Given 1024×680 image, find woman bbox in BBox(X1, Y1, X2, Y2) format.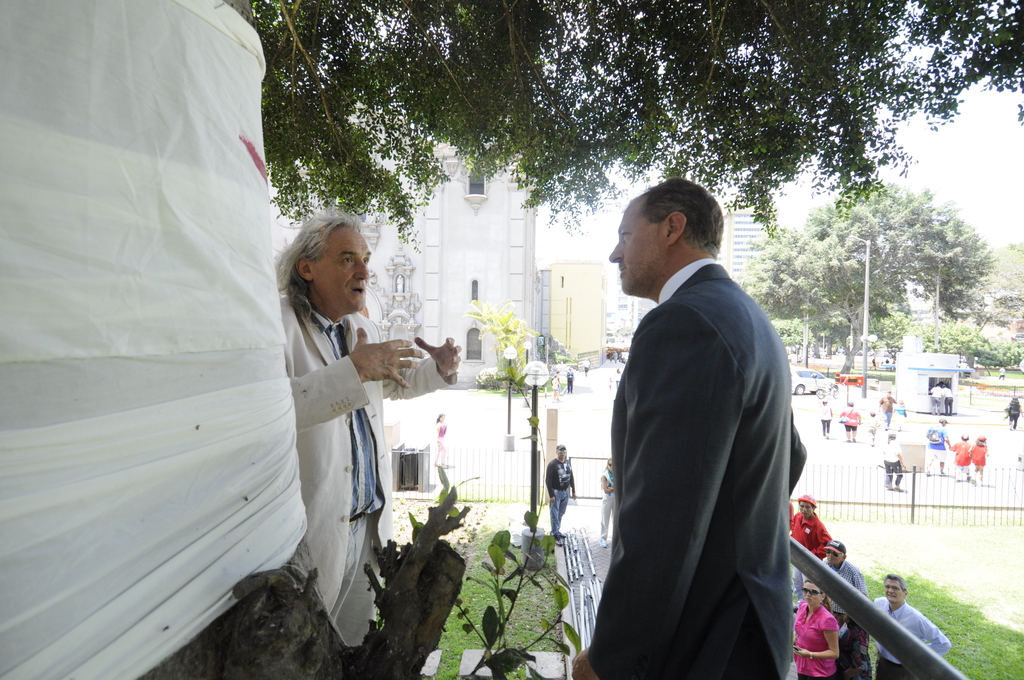
BBox(552, 374, 559, 401).
